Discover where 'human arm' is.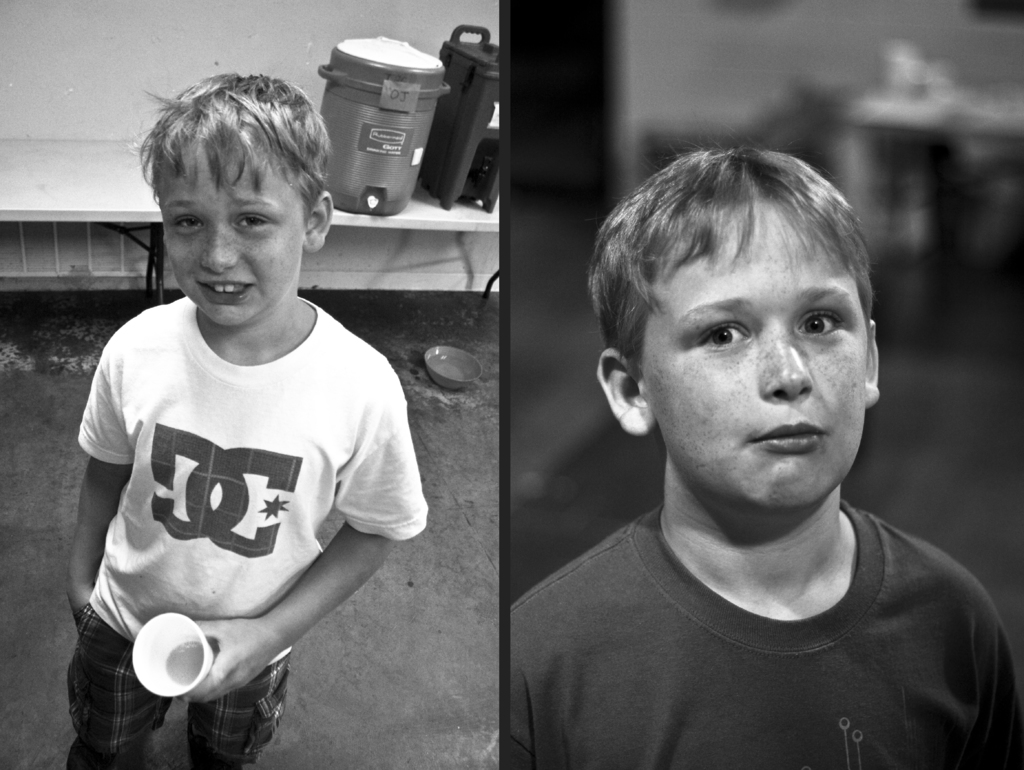
Discovered at l=54, t=333, r=136, b=626.
